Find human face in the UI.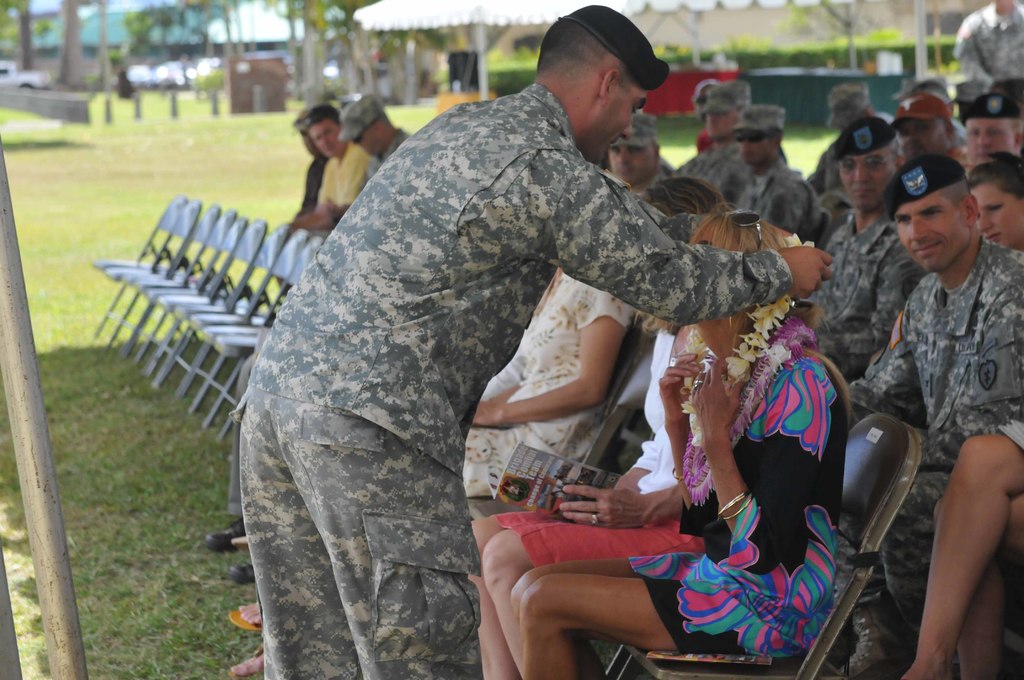
UI element at 704:108:739:142.
